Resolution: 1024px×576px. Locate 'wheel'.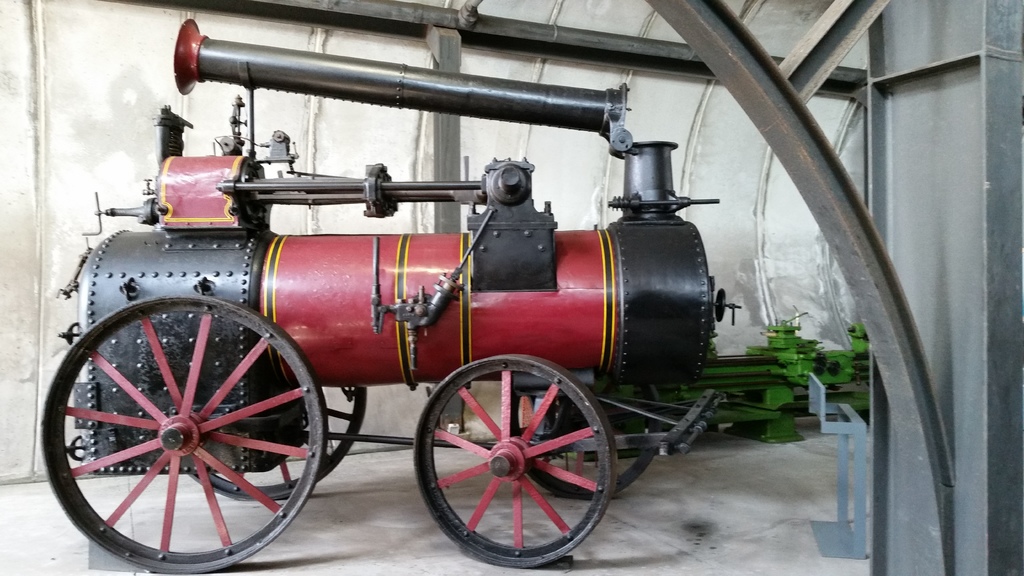
<region>186, 386, 366, 501</region>.
